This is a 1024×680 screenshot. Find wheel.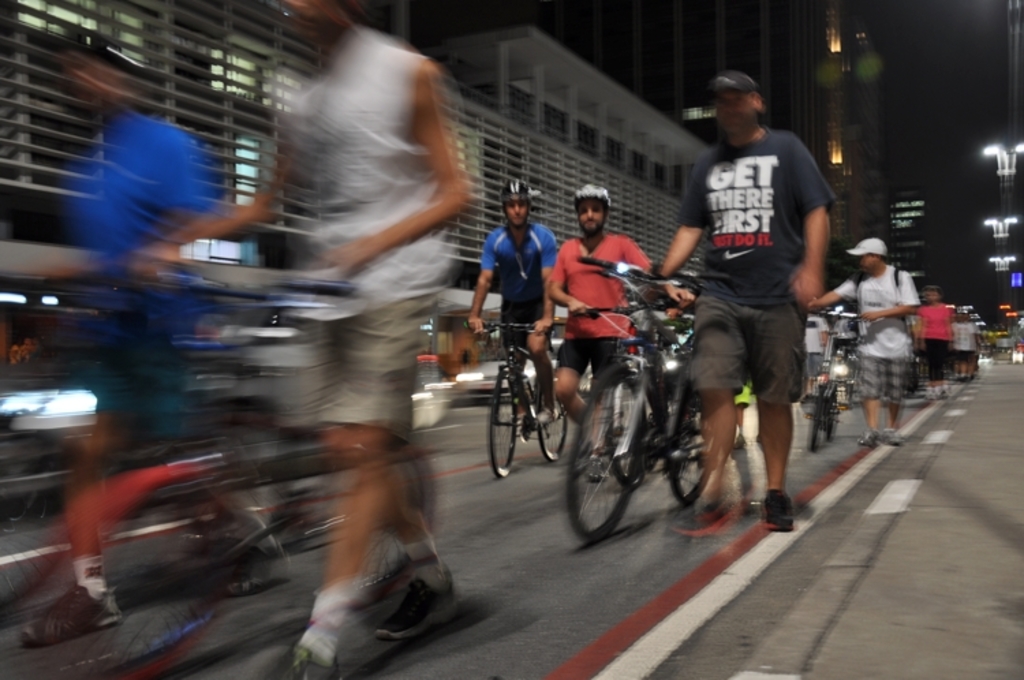
Bounding box: (575,429,635,542).
